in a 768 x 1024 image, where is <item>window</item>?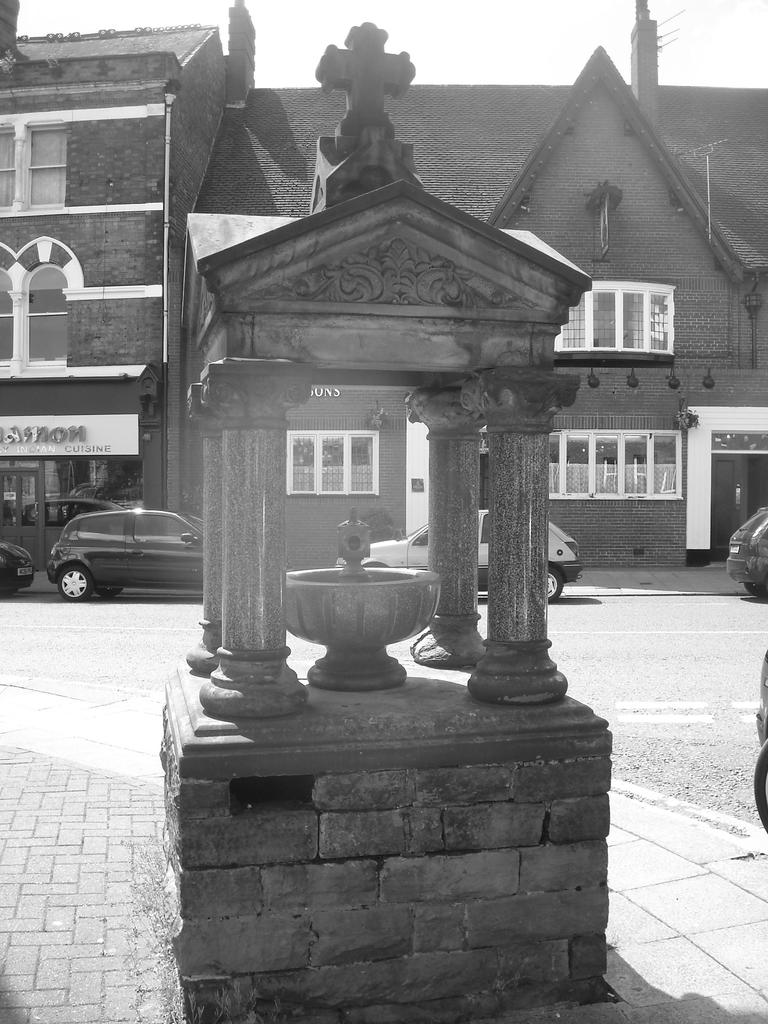
[x1=285, y1=429, x2=369, y2=497].
